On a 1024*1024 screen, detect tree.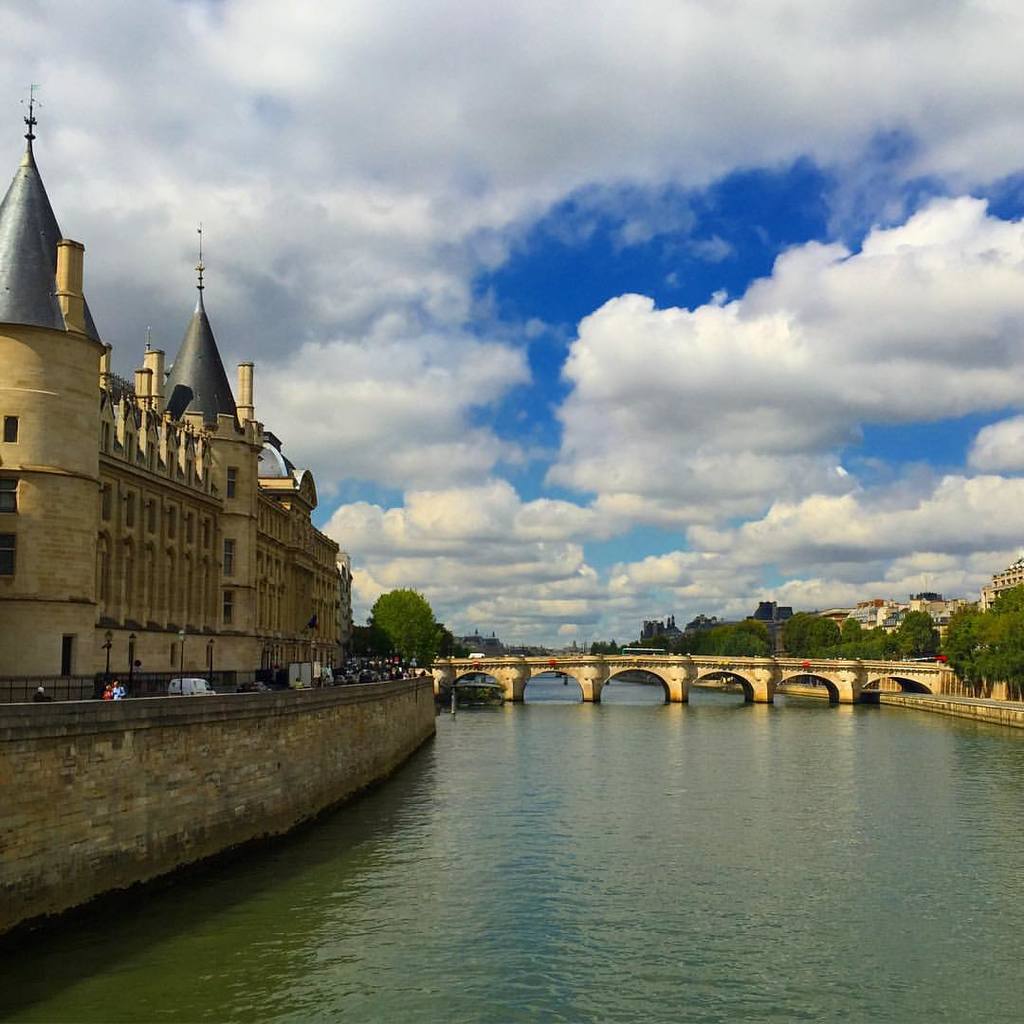
bbox(832, 617, 869, 646).
